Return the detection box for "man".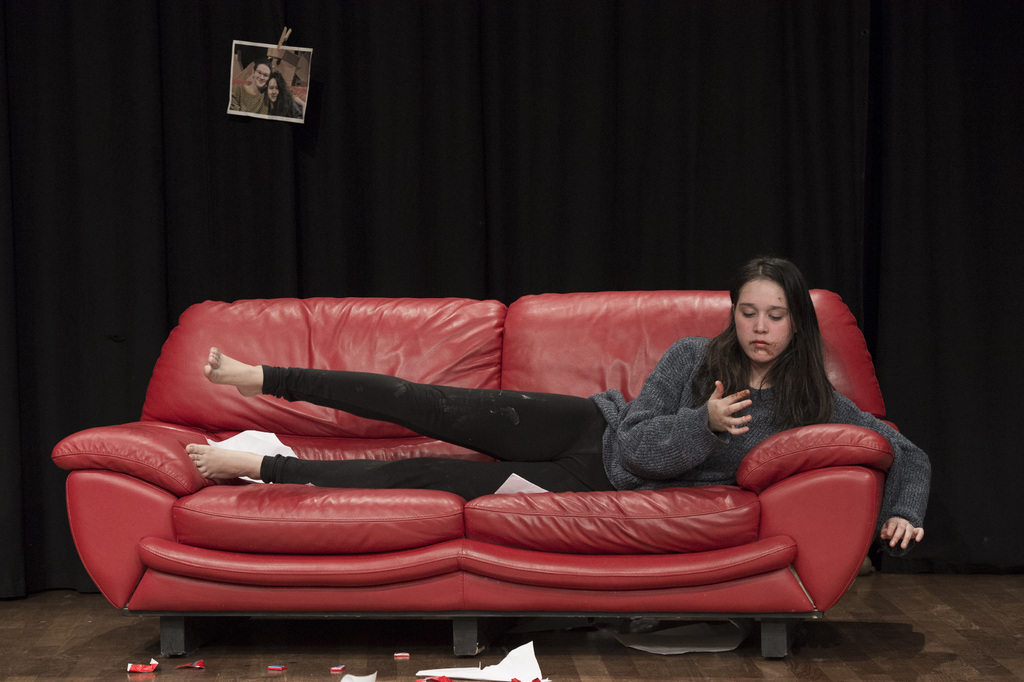
[left=231, top=59, right=305, bottom=117].
